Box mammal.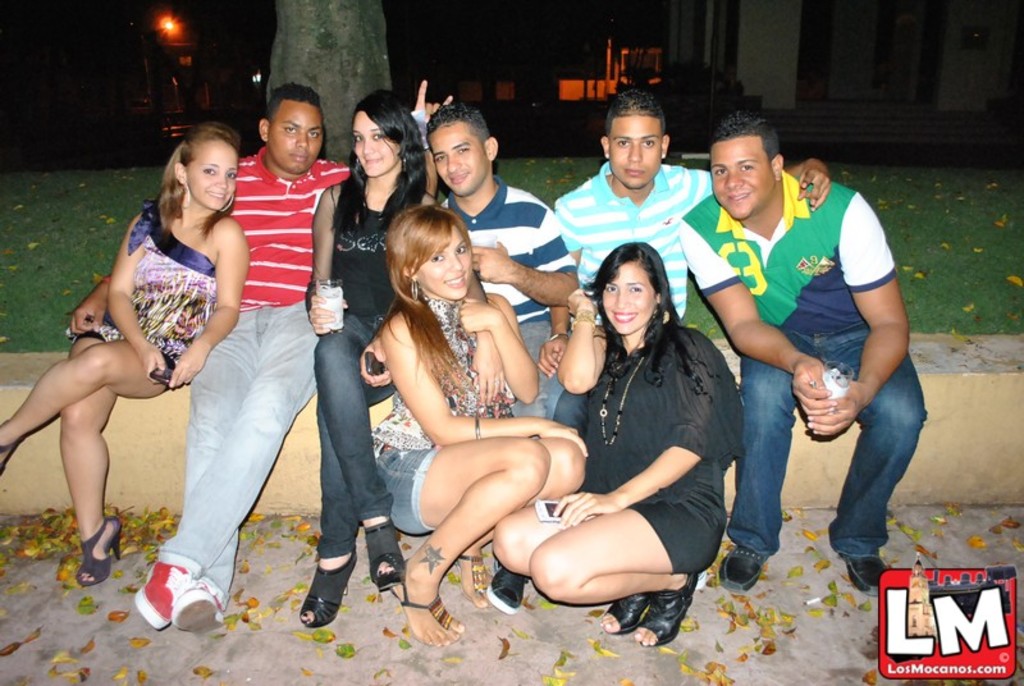
bbox=[0, 118, 248, 590].
